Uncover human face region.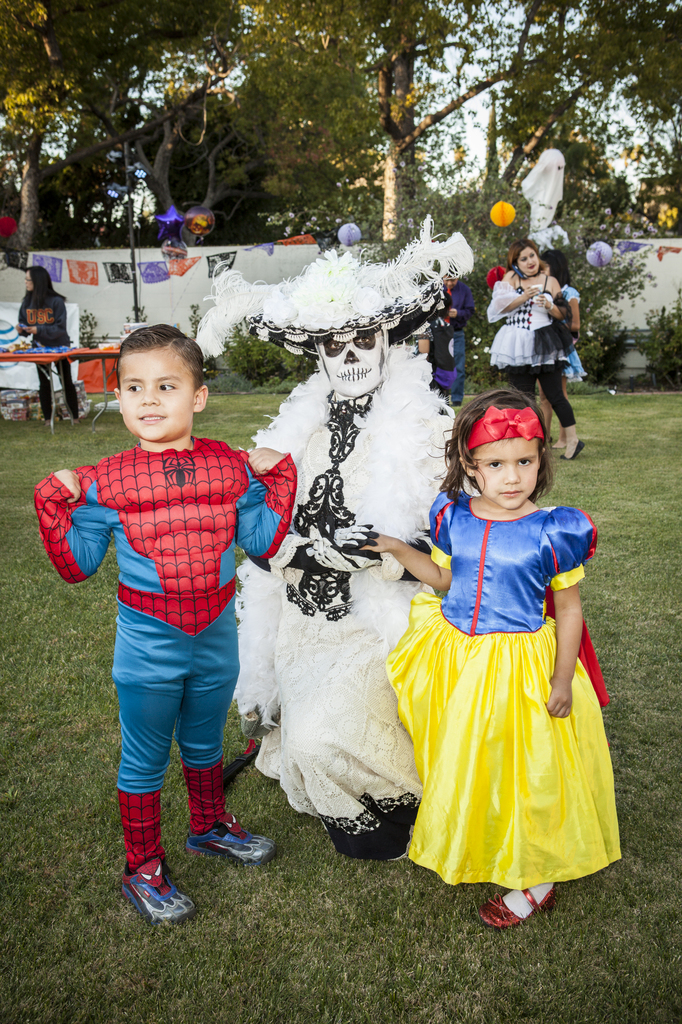
Uncovered: [117,350,194,443].
